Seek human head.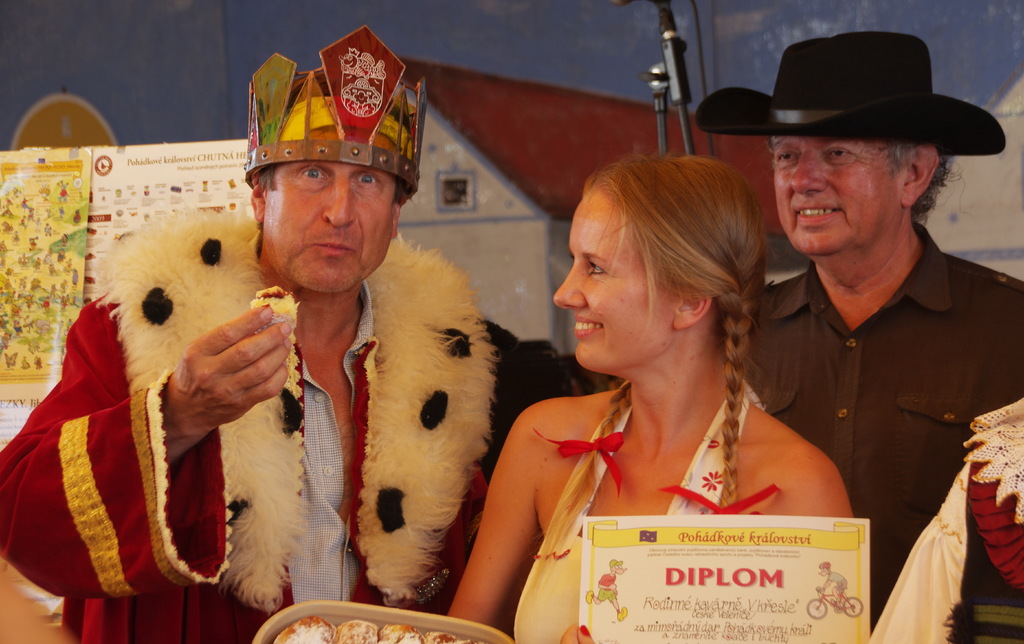
(x1=767, y1=29, x2=941, y2=261).
